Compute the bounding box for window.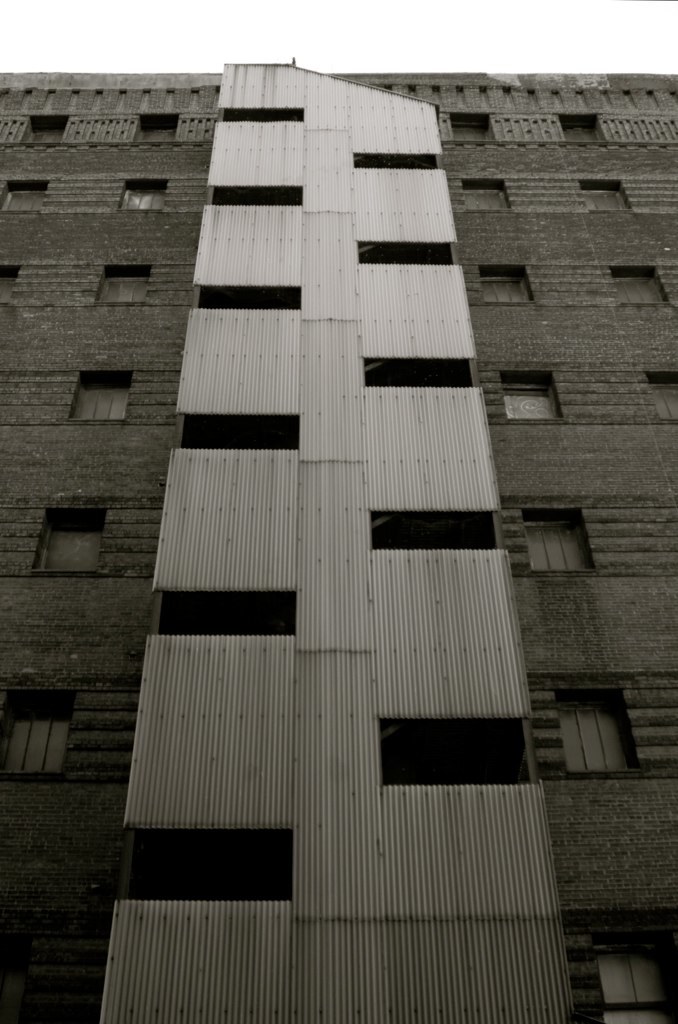
l=654, t=375, r=677, b=421.
